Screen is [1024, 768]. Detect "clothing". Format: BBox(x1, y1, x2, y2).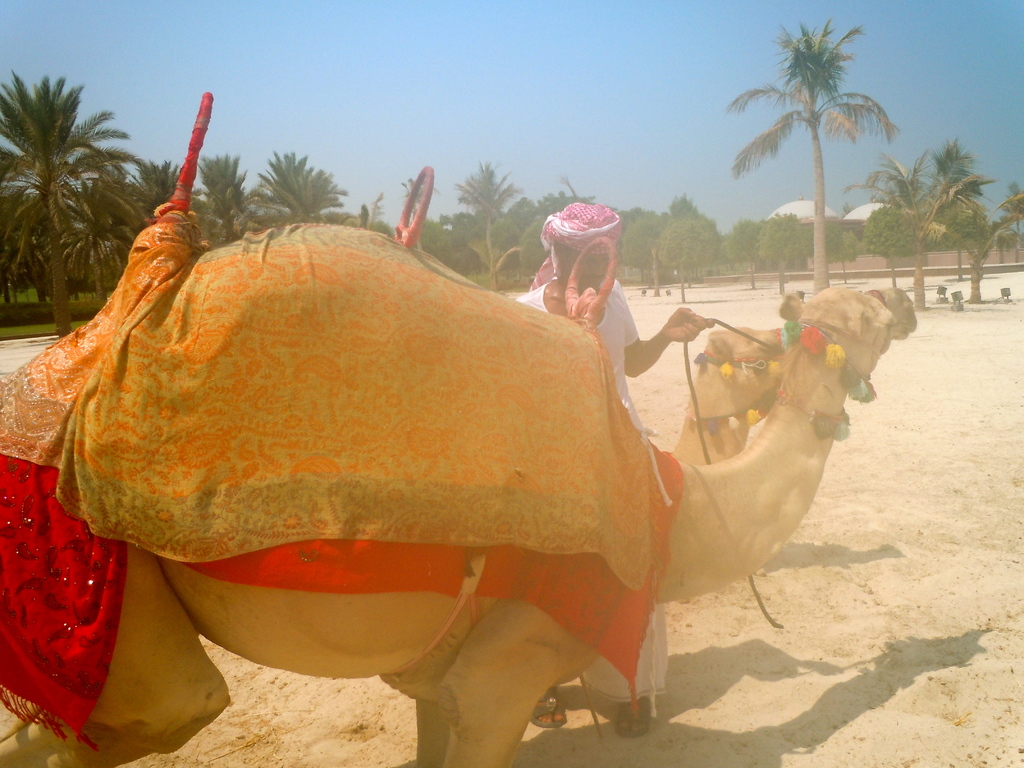
BBox(515, 183, 647, 712).
